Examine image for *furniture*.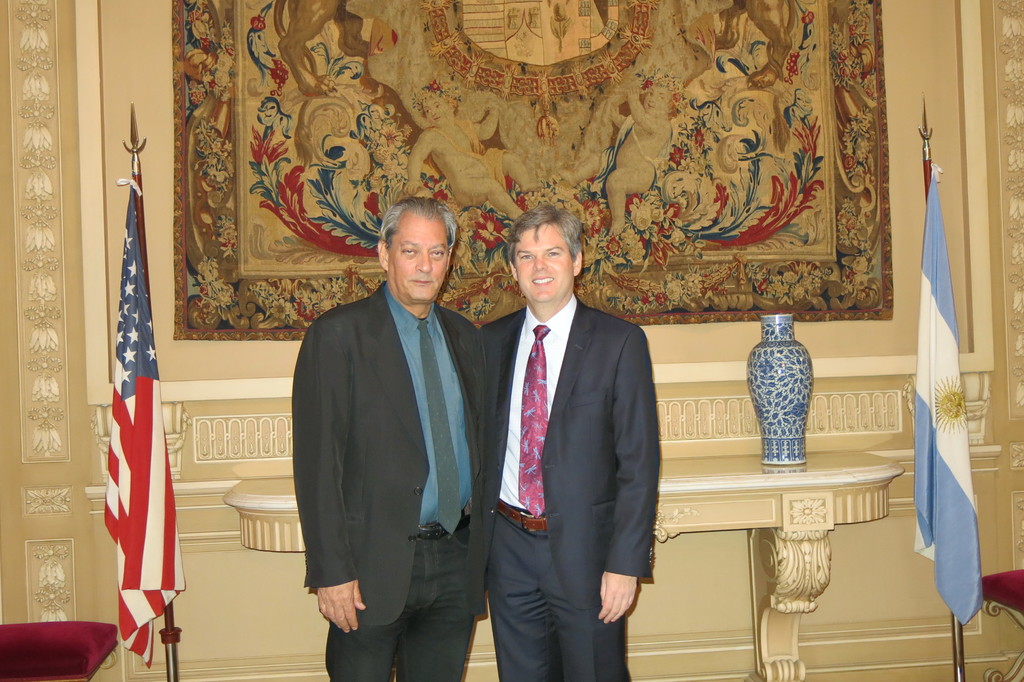
Examination result: {"x1": 982, "y1": 571, "x2": 1023, "y2": 681}.
